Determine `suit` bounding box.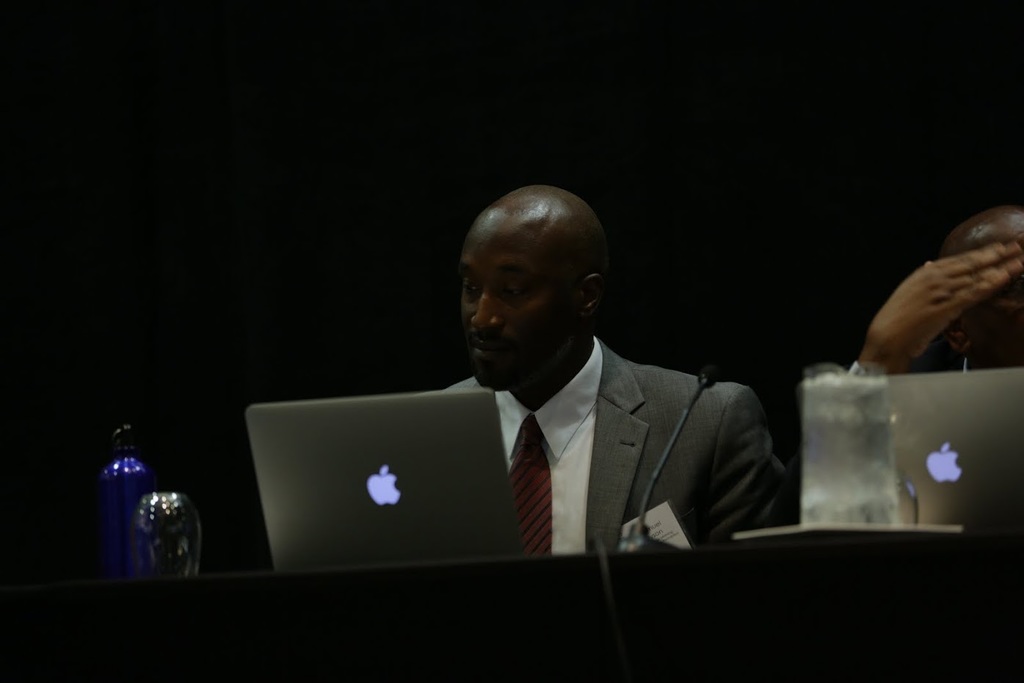
Determined: region(450, 339, 796, 555).
